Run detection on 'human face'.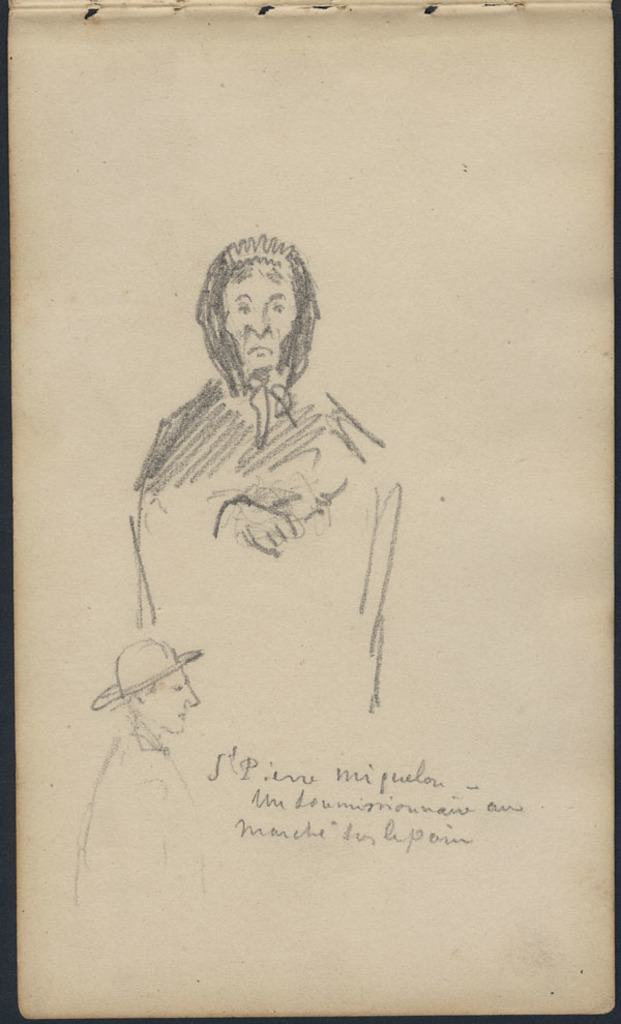
Result: (220, 255, 301, 377).
